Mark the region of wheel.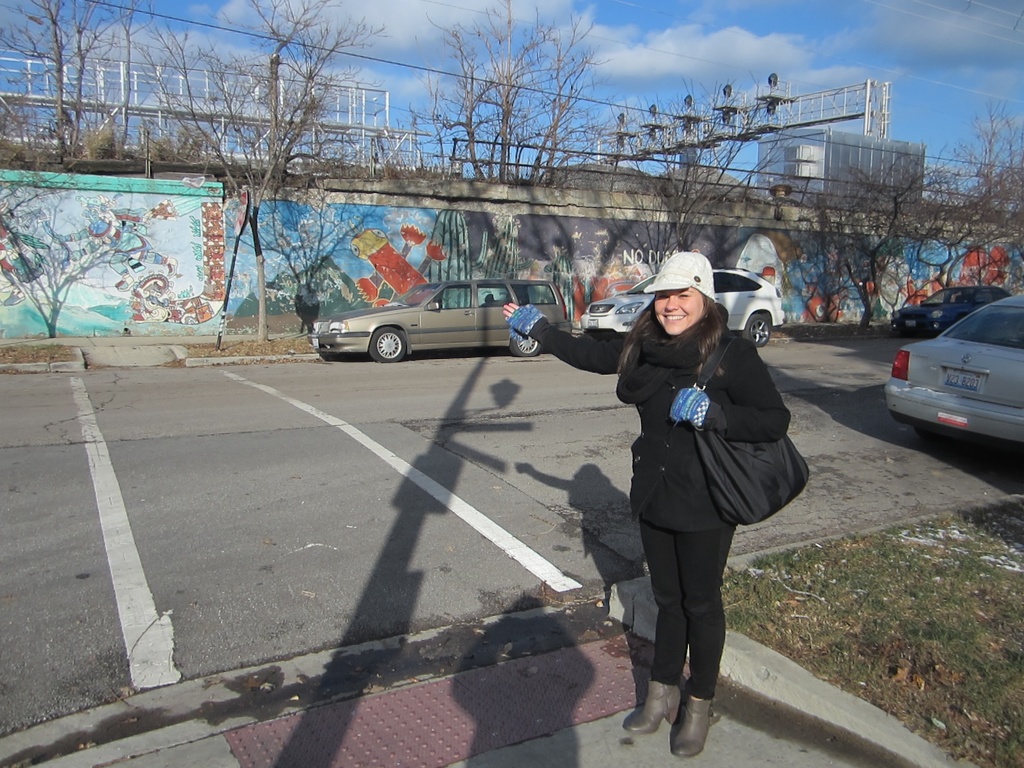
Region: crop(738, 309, 773, 348).
